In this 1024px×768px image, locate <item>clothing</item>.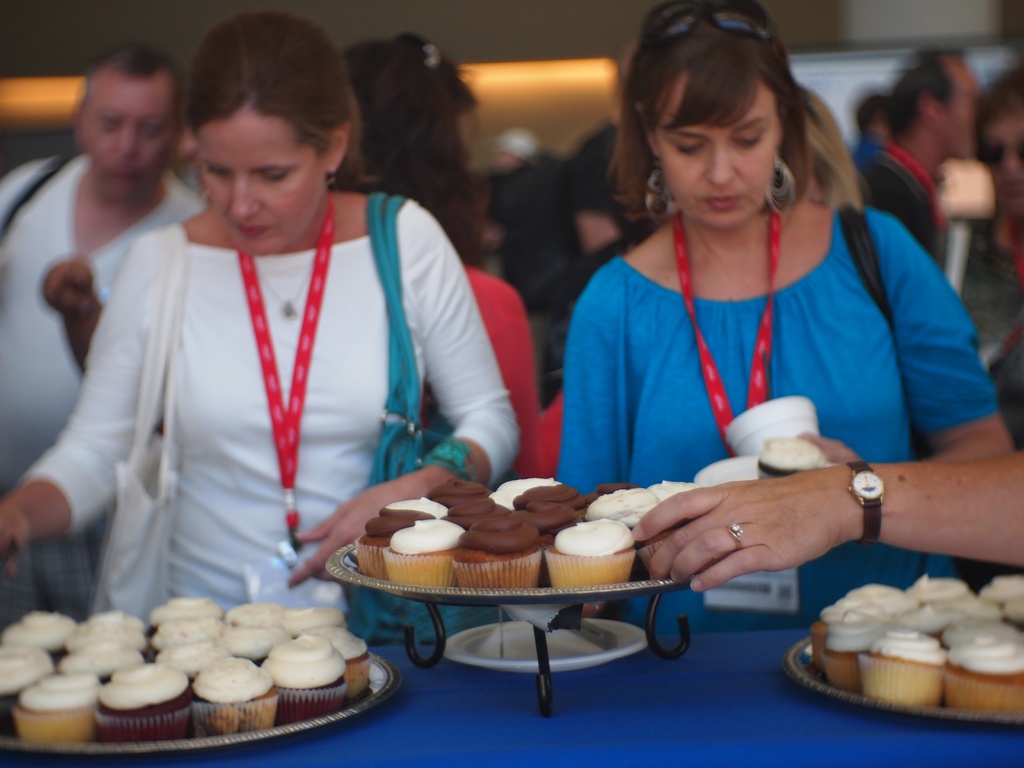
Bounding box: region(0, 156, 214, 621).
